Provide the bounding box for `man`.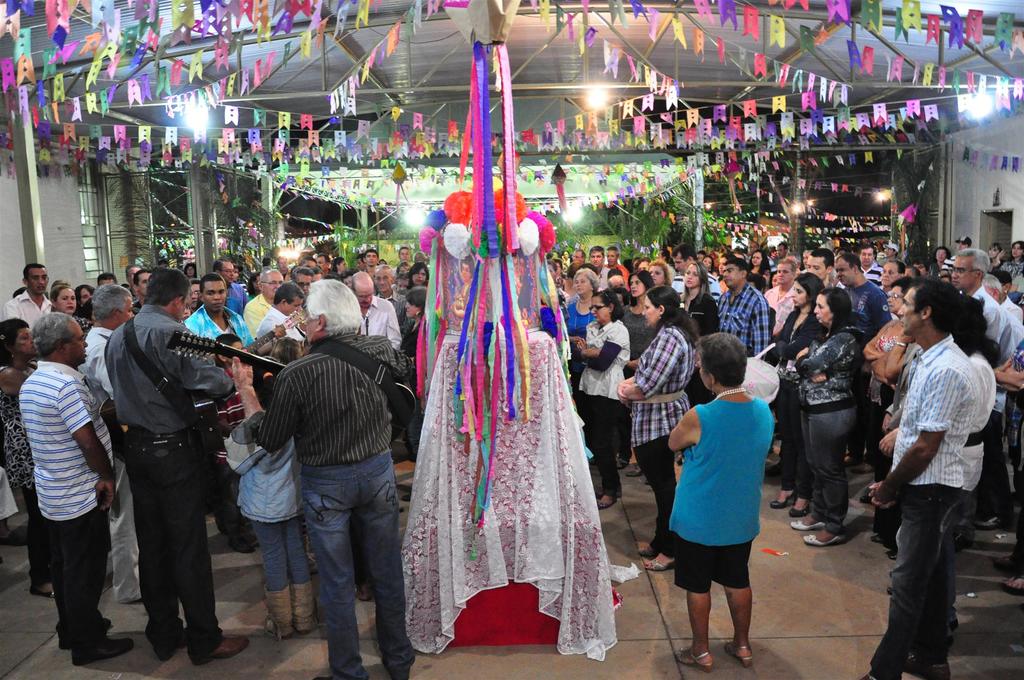
<region>0, 265, 52, 328</region>.
